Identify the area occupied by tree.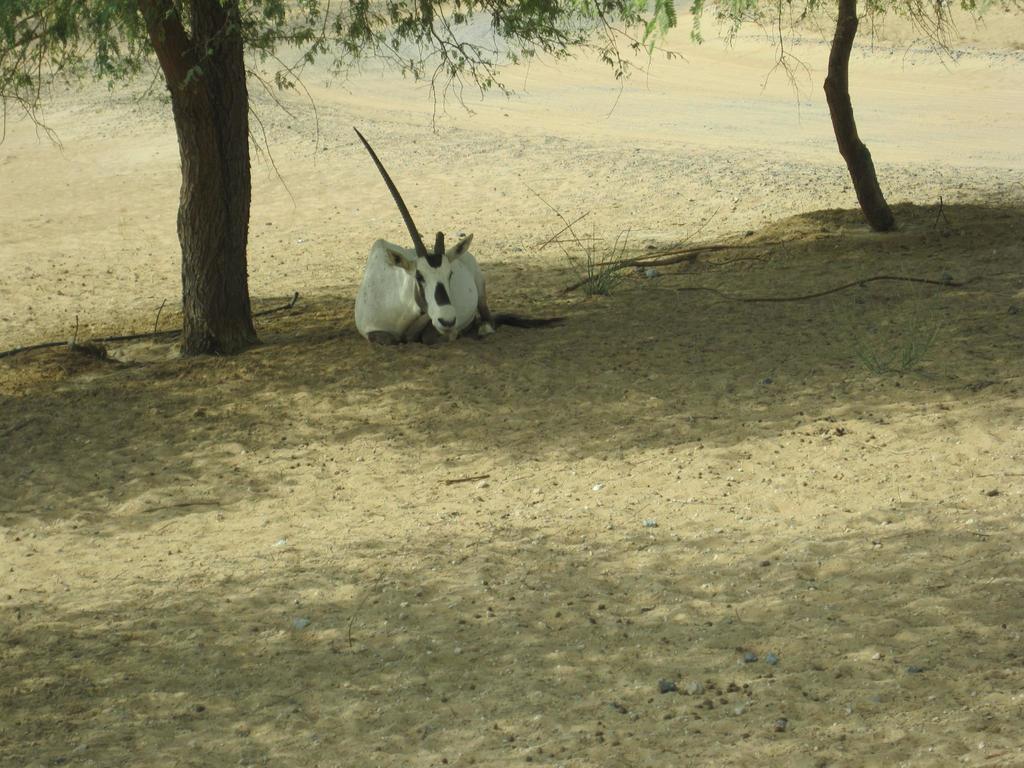
Area: bbox=(0, 0, 775, 356).
